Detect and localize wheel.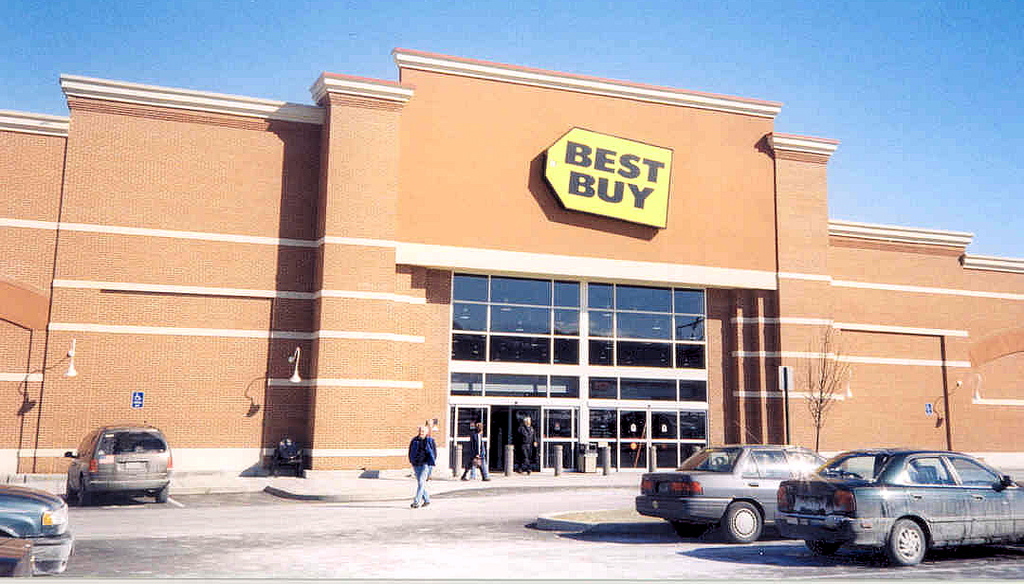
Localized at bbox=(80, 479, 93, 507).
